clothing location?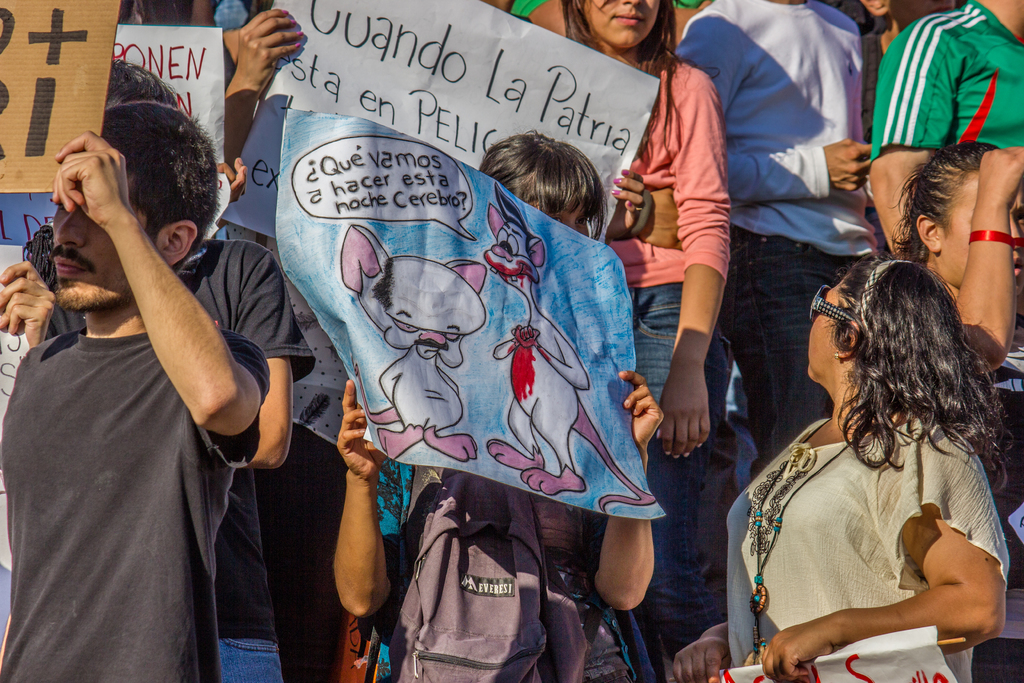
pyautogui.locateOnScreen(862, 0, 1023, 157)
